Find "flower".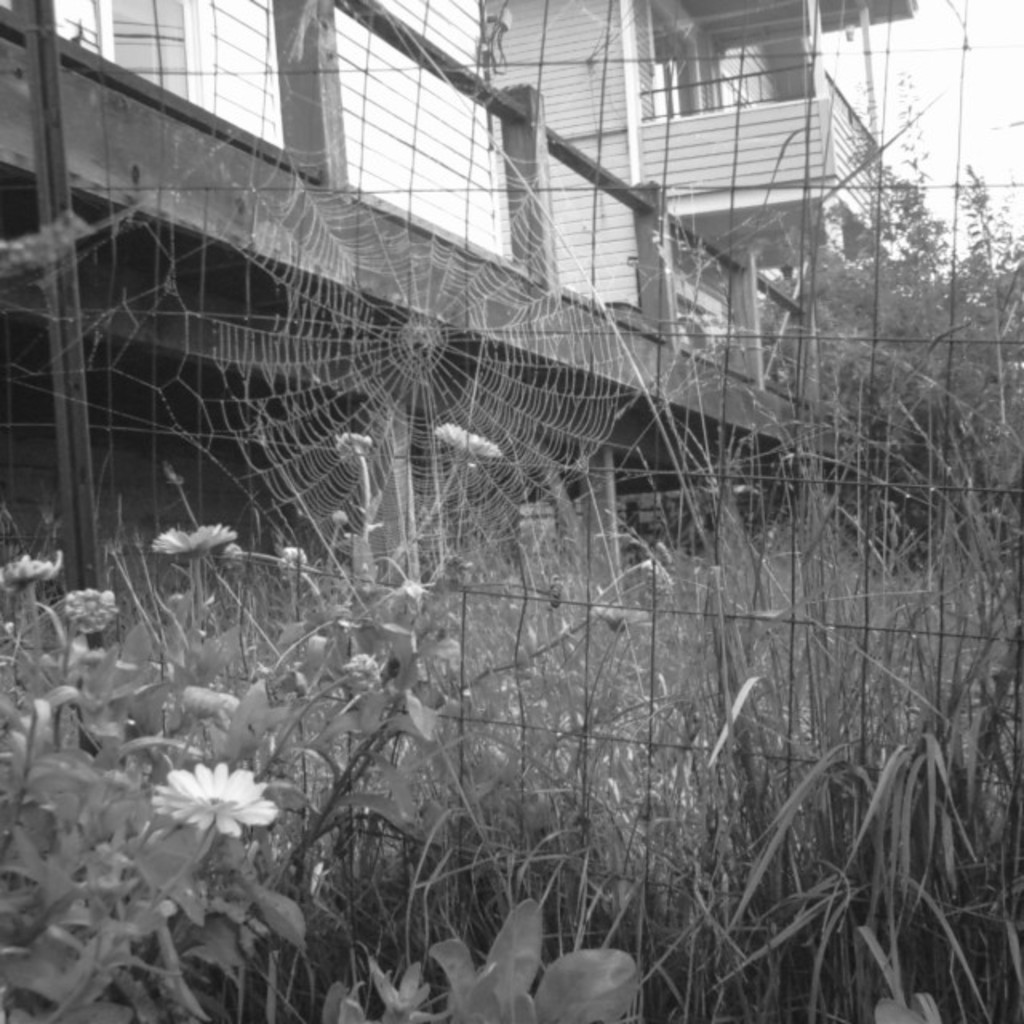
box(58, 586, 122, 634).
